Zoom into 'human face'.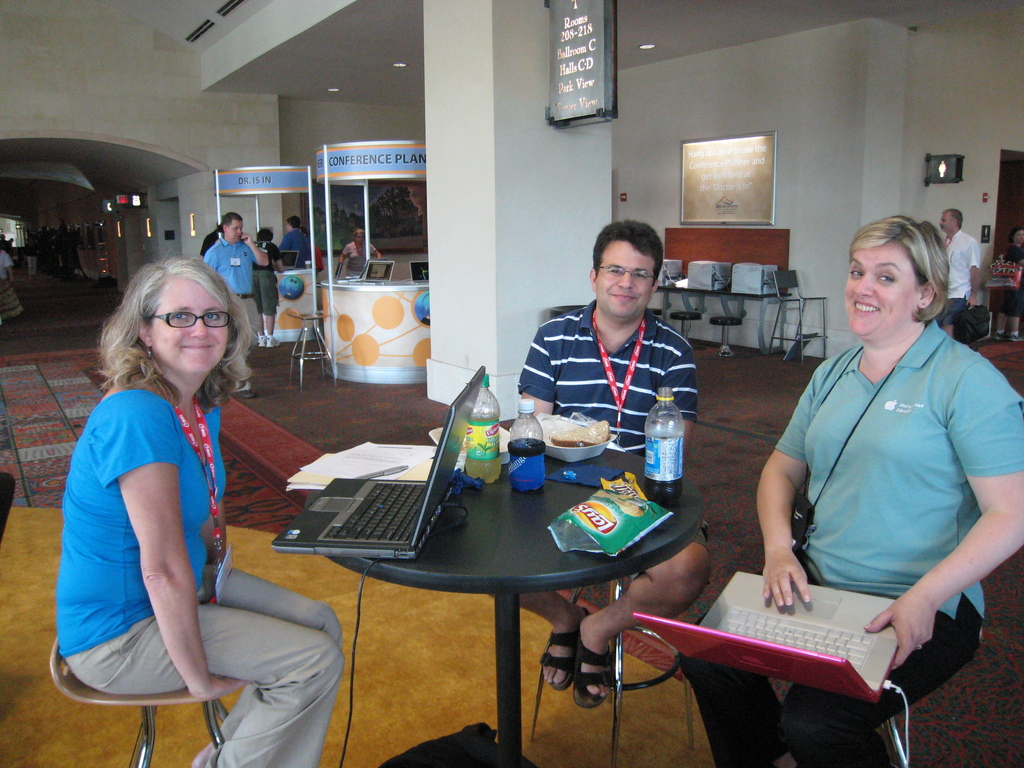
Zoom target: [941,211,955,233].
